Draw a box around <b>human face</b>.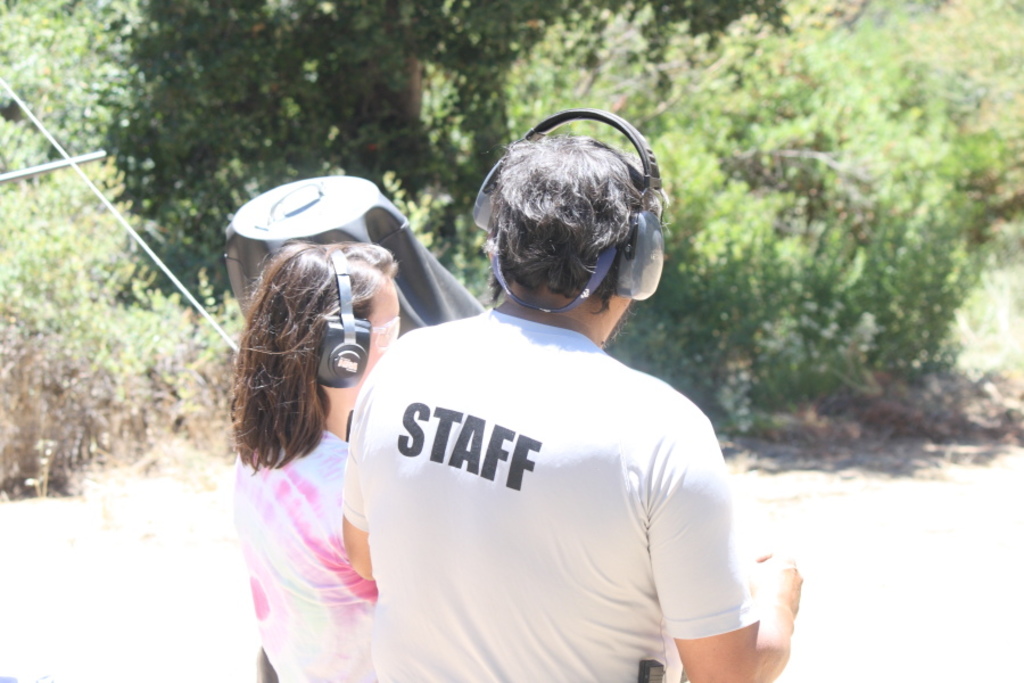
[364, 280, 399, 359].
